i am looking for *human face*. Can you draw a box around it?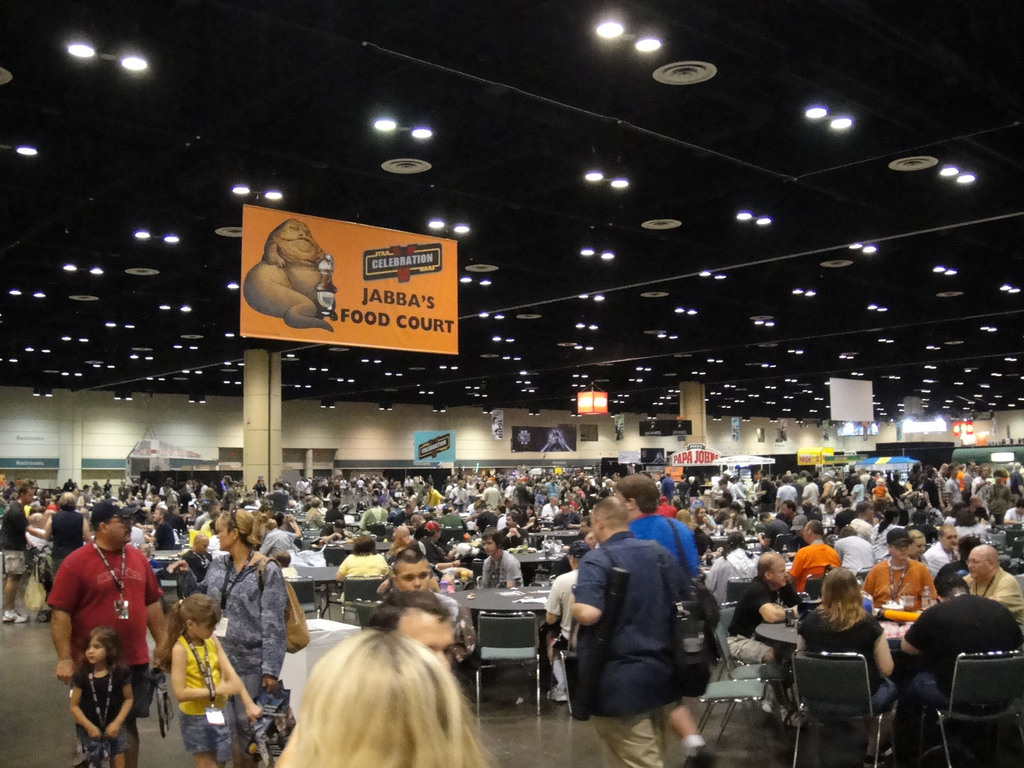
Sure, the bounding box is x1=395, y1=612, x2=456, y2=665.
